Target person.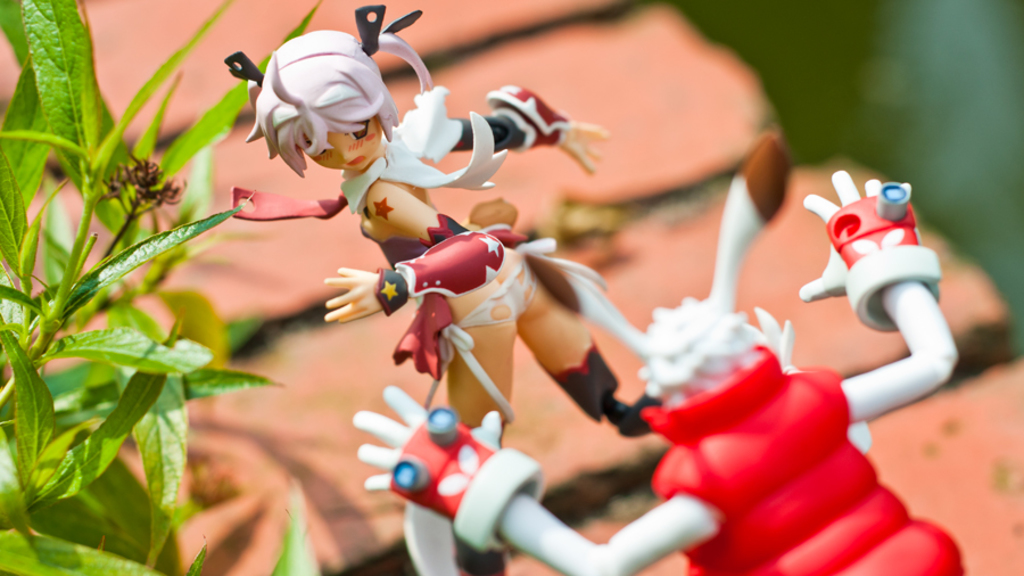
Target region: 349/159/977/575.
